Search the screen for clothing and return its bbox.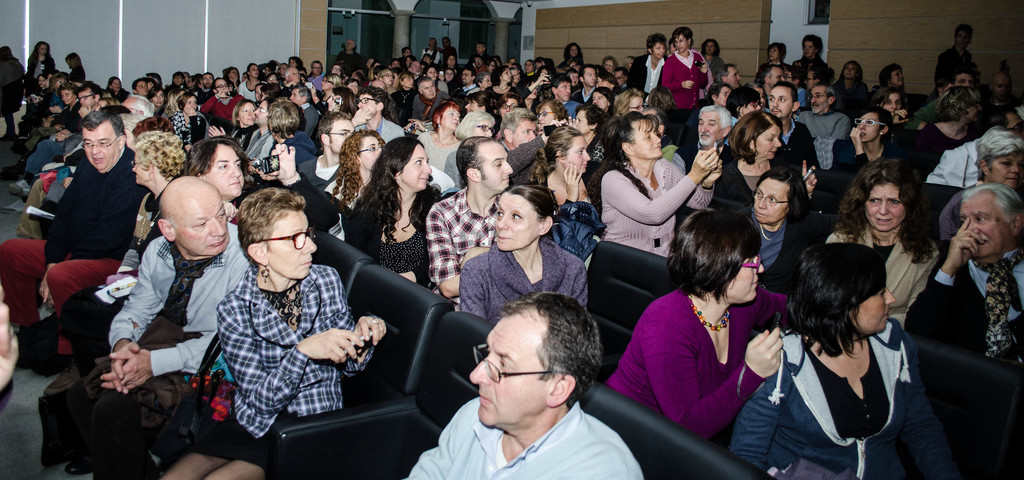
Found: x1=0 y1=156 x2=150 y2=354.
